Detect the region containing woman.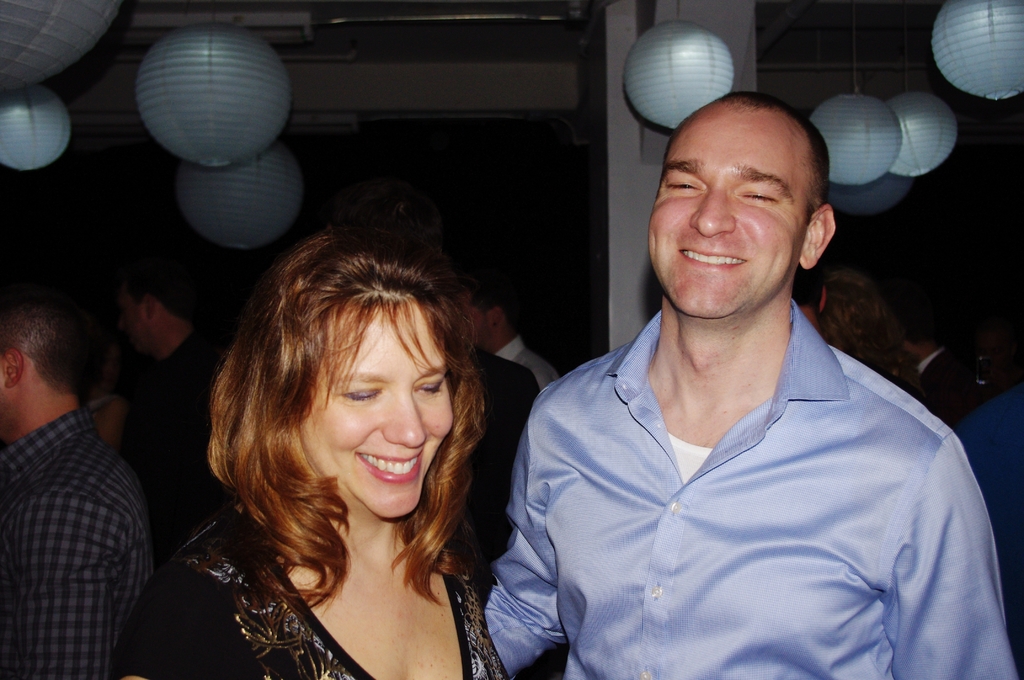
<box>123,238,521,678</box>.
